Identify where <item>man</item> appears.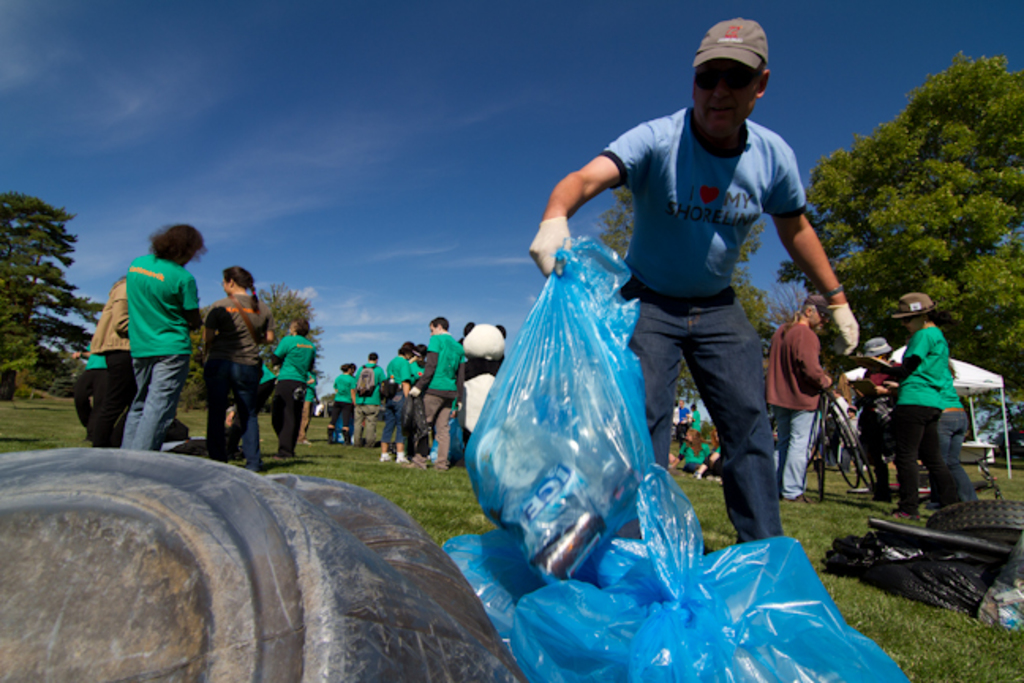
Appears at (left=672, top=395, right=694, bottom=444).
